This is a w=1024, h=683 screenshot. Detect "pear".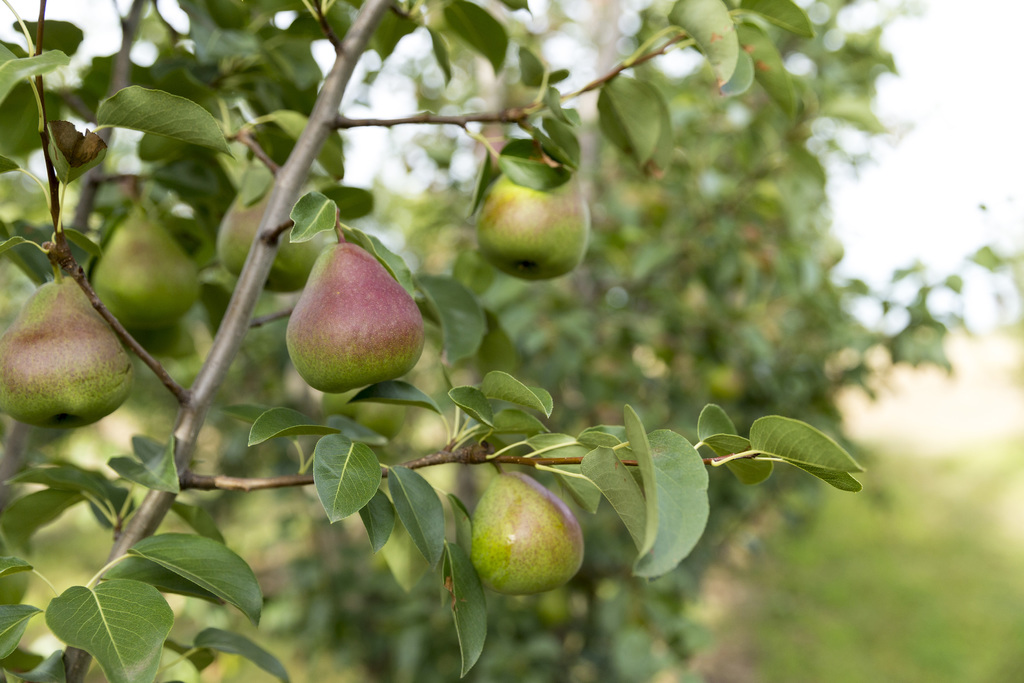
bbox(284, 242, 424, 394).
